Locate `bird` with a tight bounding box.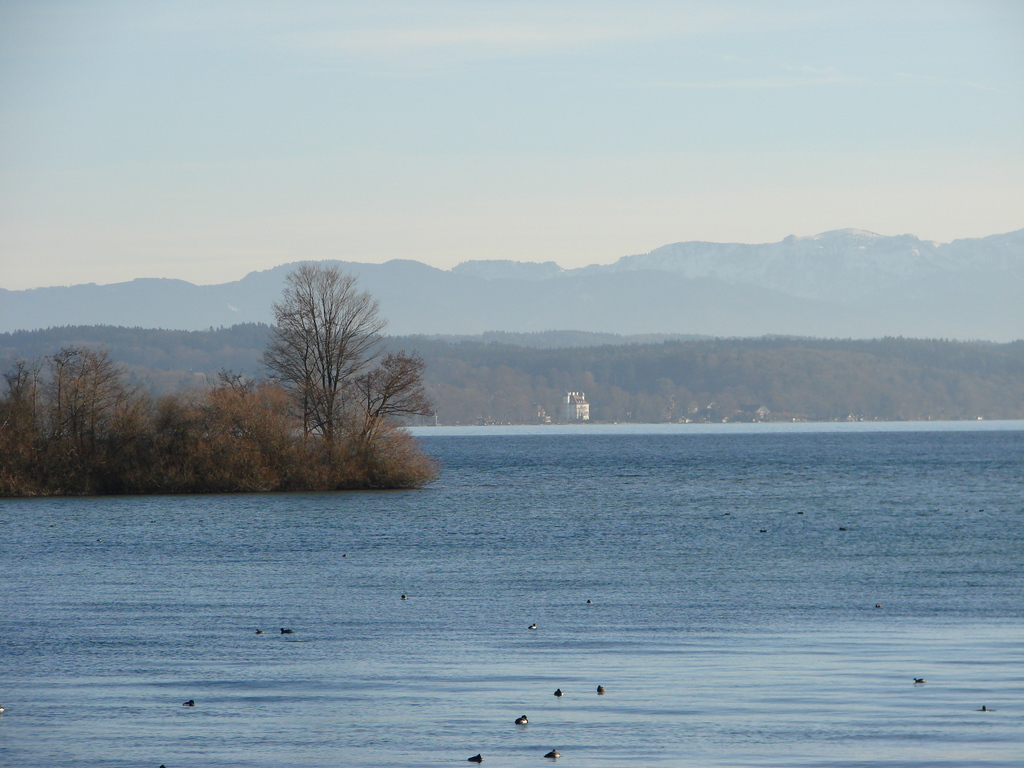
BBox(912, 672, 927, 692).
